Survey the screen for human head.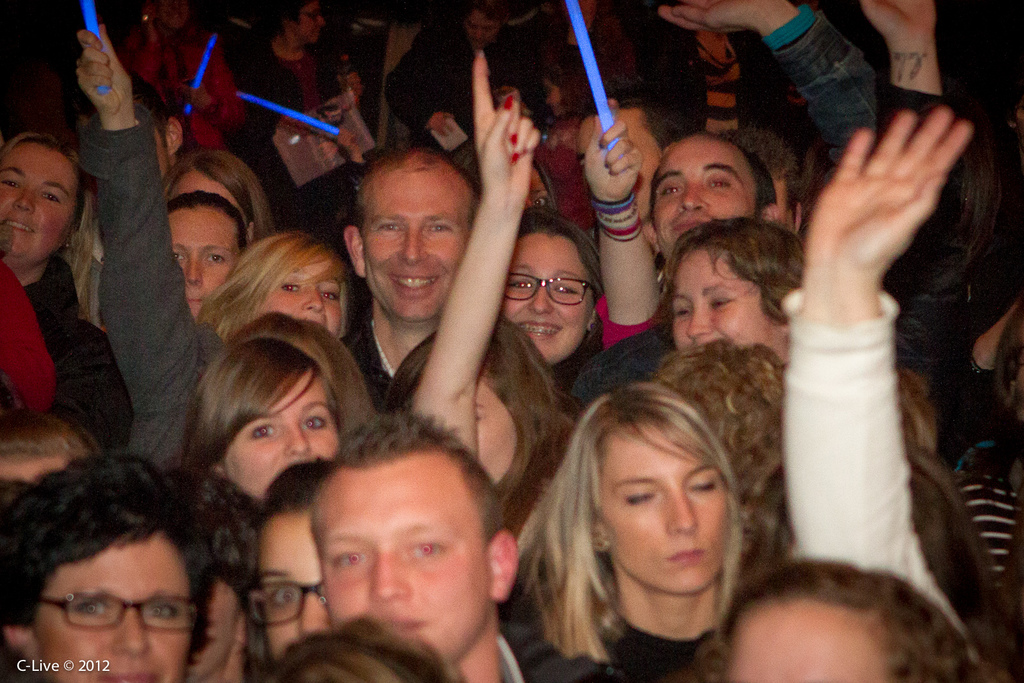
Survey found: region(132, 0, 198, 39).
